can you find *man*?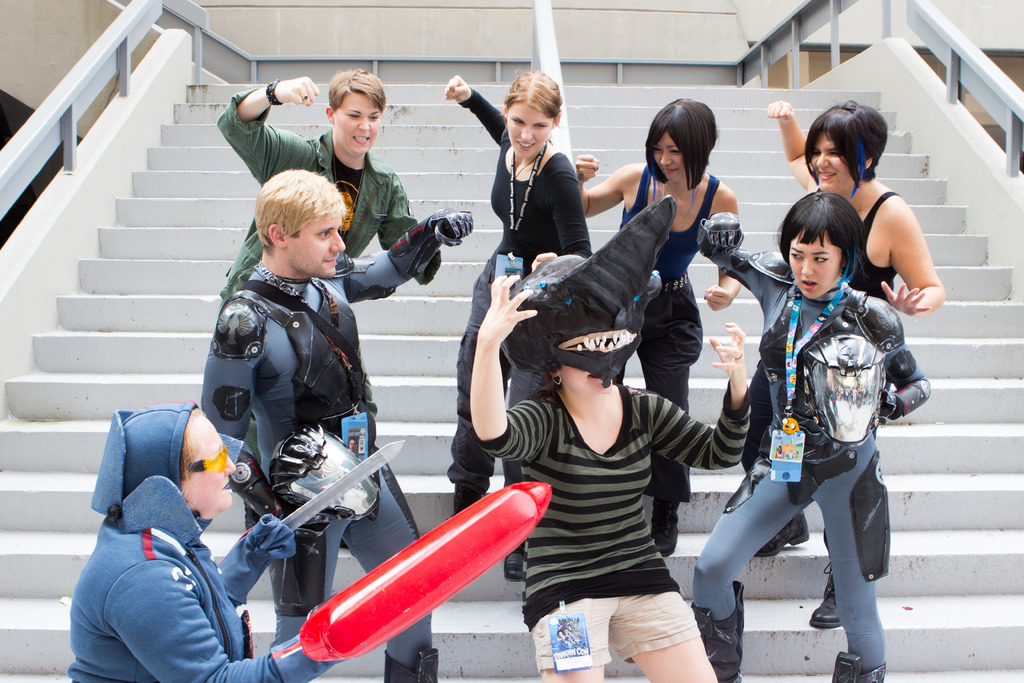
Yes, bounding box: Rect(195, 164, 448, 682).
